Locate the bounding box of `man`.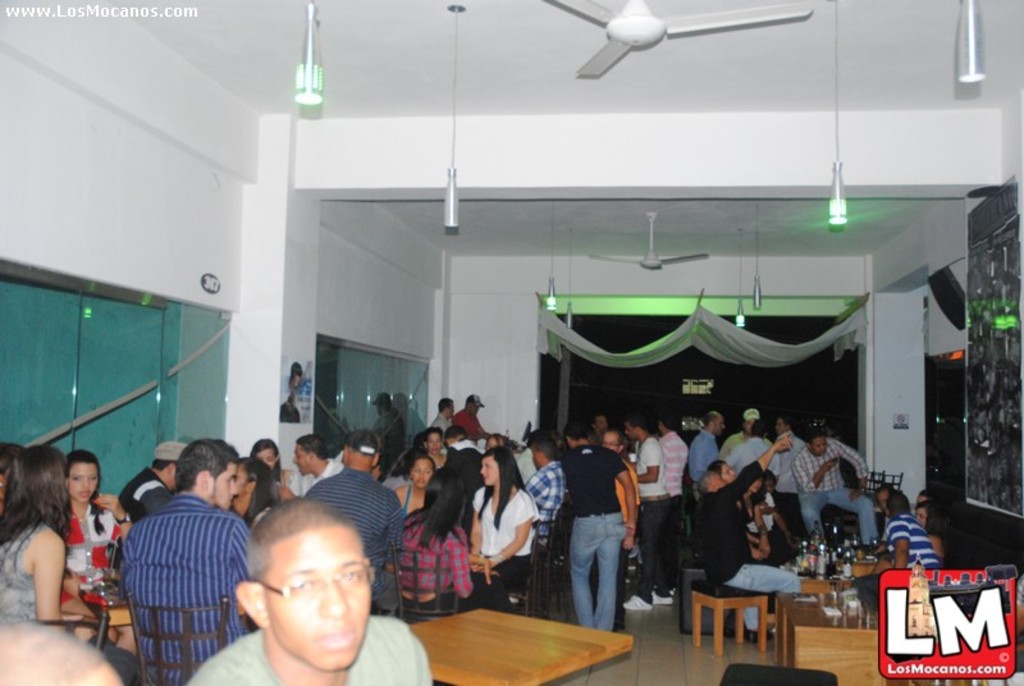
Bounding box: bbox(787, 429, 876, 541).
